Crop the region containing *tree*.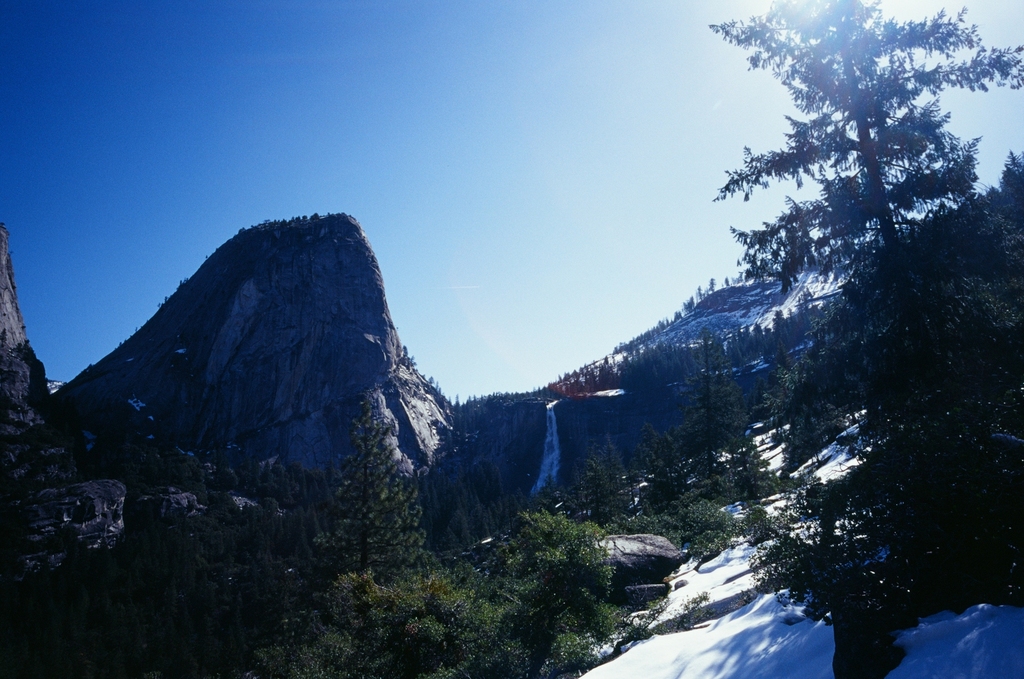
Crop region: x1=311, y1=396, x2=445, y2=573.
